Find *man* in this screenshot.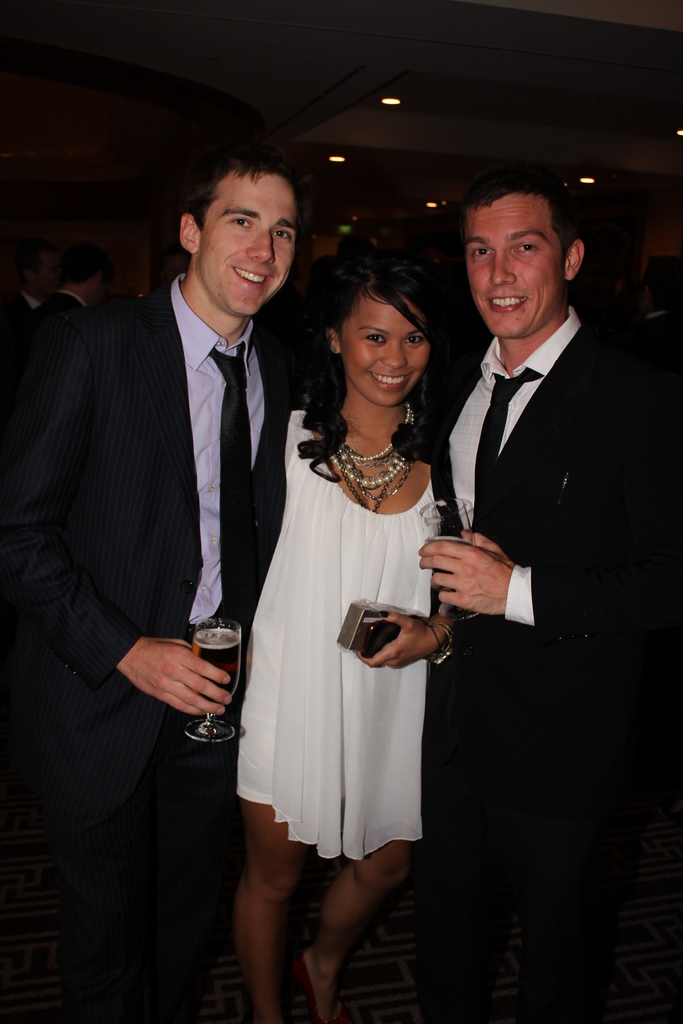
The bounding box for *man* is [7,150,312,1020].
